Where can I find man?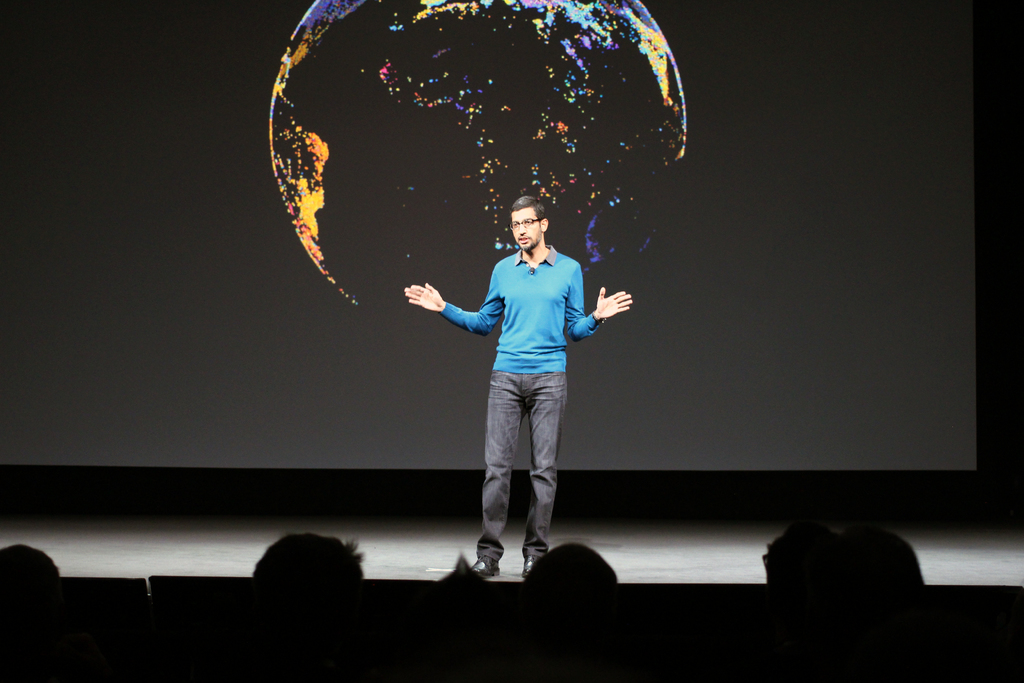
You can find it at l=403, t=193, r=635, b=580.
